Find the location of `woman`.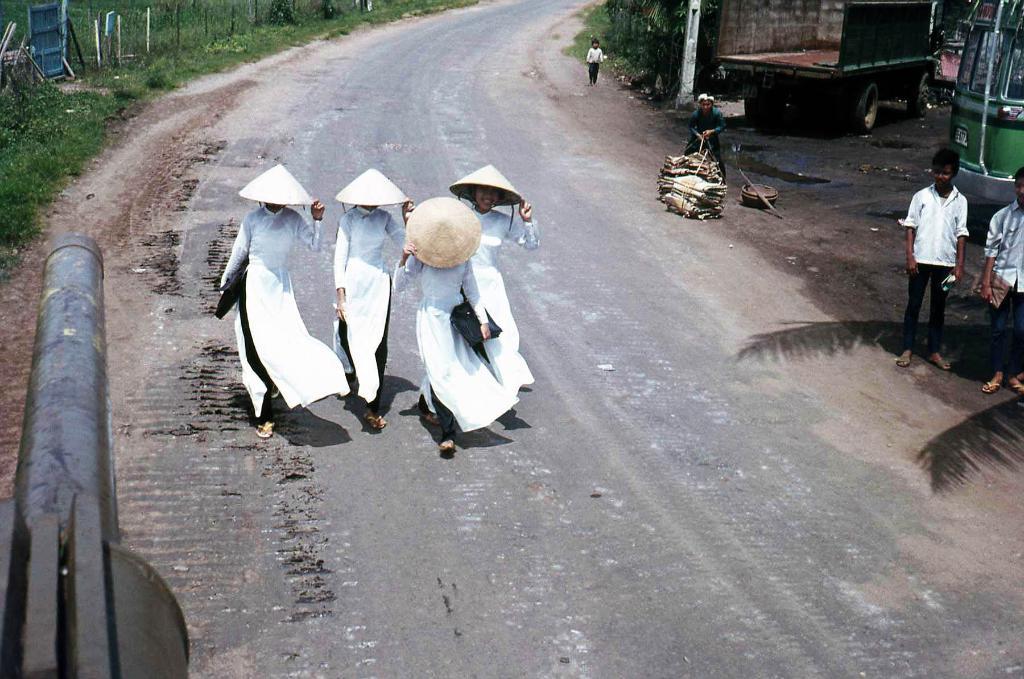
Location: <bbox>330, 183, 419, 431</bbox>.
